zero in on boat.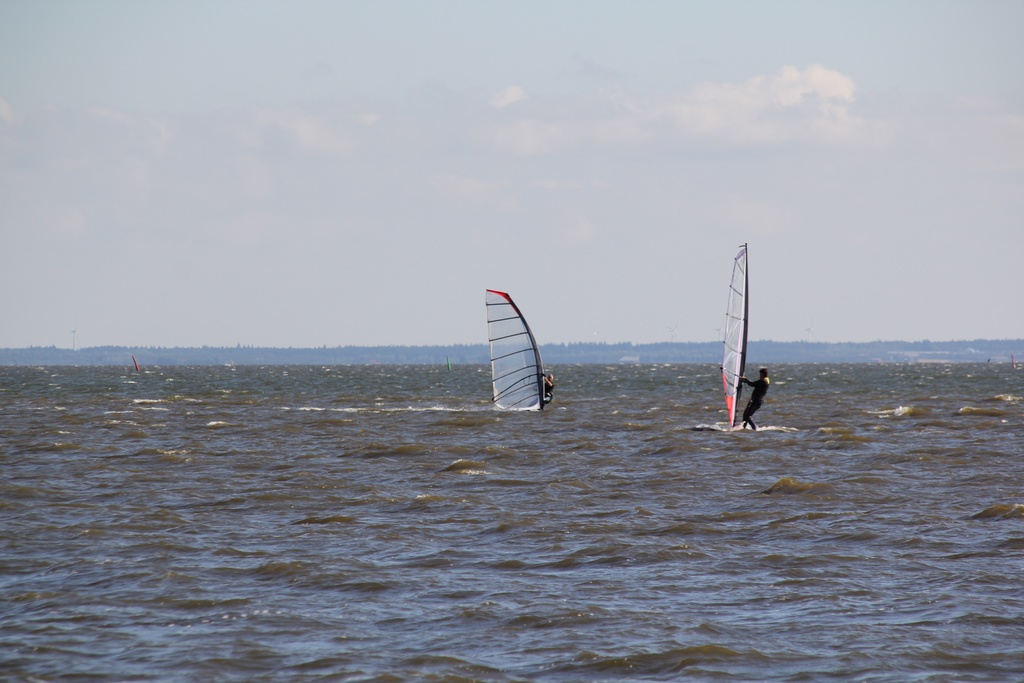
Zeroed in: [left=488, top=290, right=543, bottom=413].
